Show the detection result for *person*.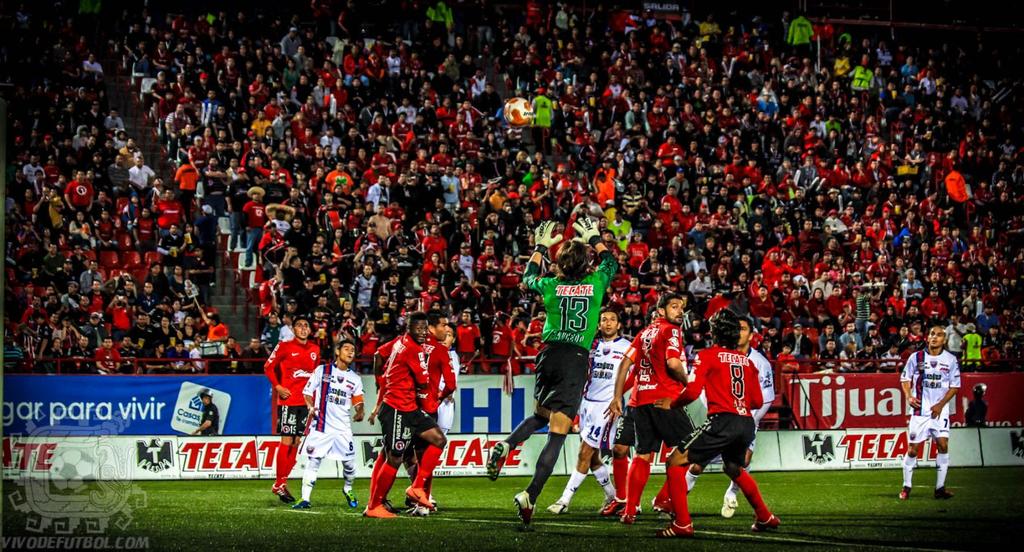
<box>684,320,776,520</box>.
